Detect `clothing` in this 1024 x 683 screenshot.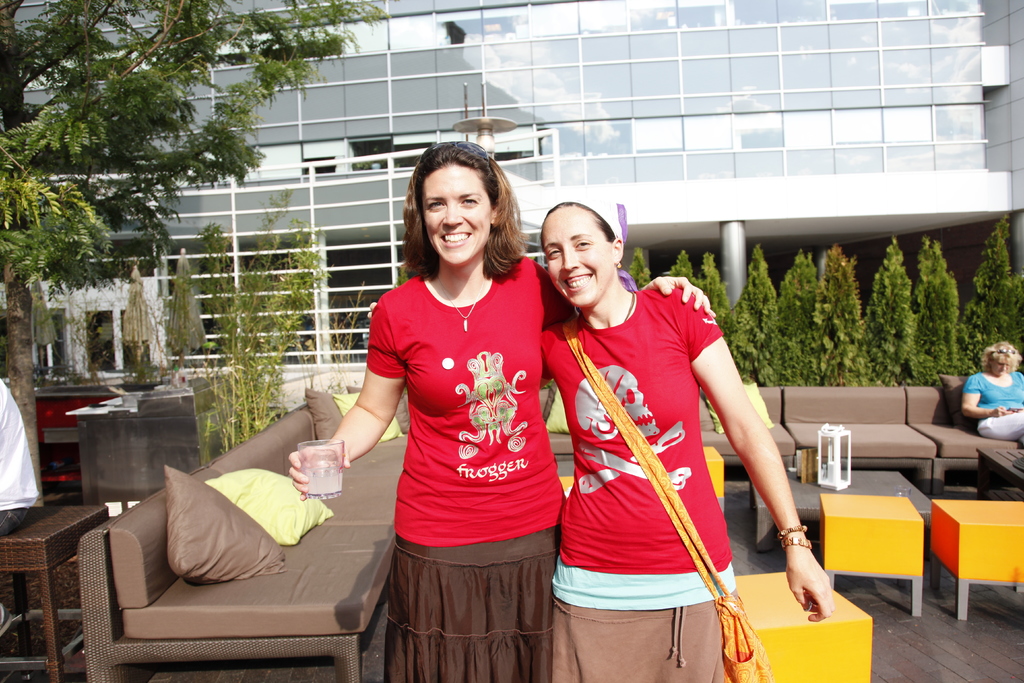
Detection: bbox(963, 369, 1023, 441).
